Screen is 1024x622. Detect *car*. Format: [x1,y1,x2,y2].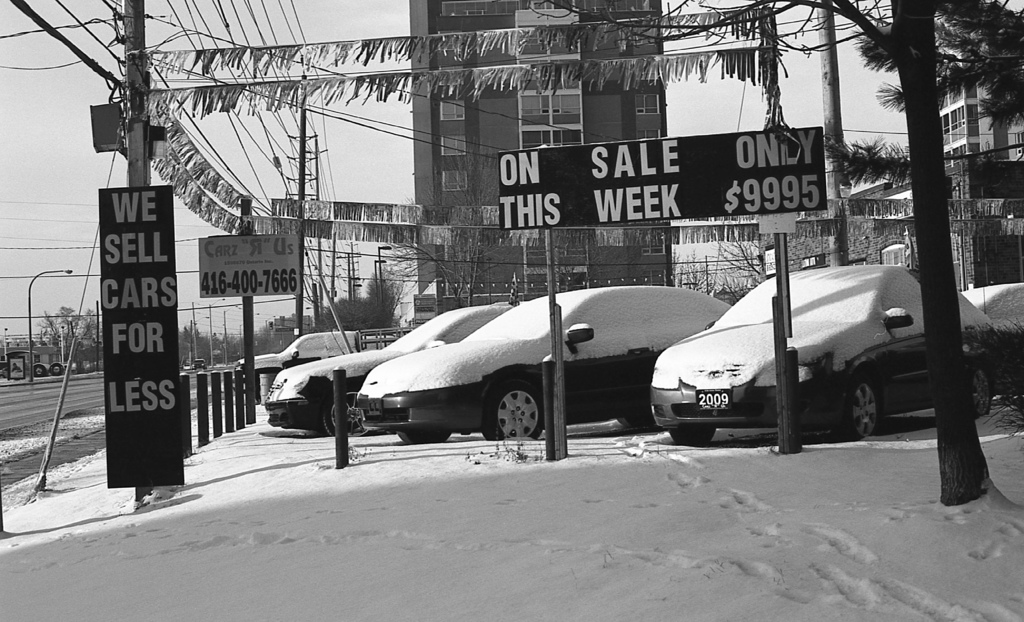
[355,289,737,443].
